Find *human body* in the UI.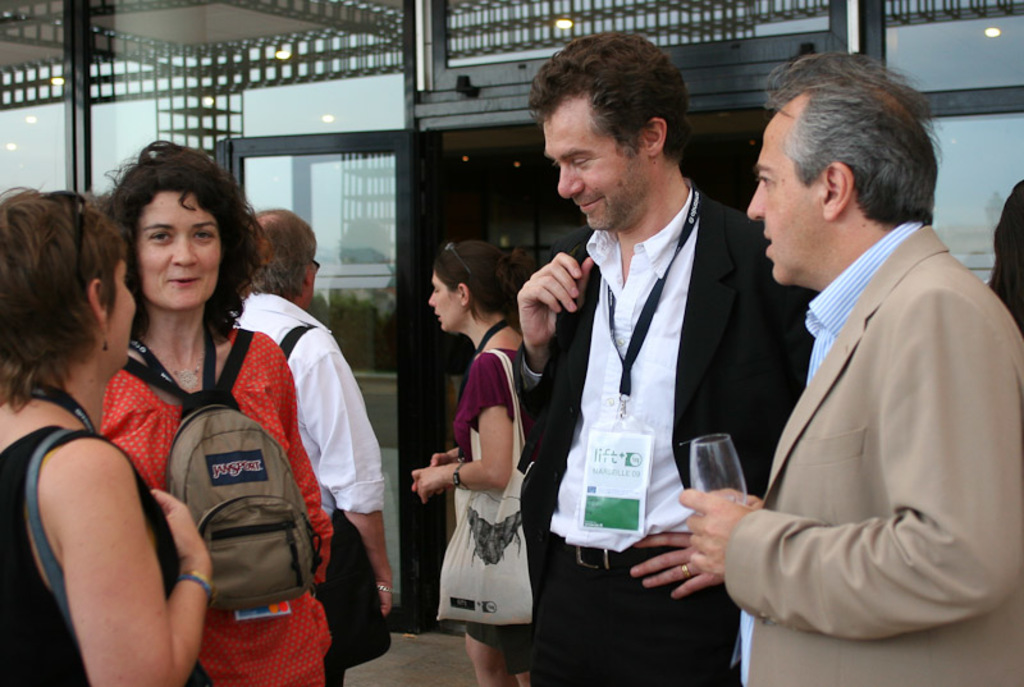
UI element at crop(701, 78, 1005, 683).
